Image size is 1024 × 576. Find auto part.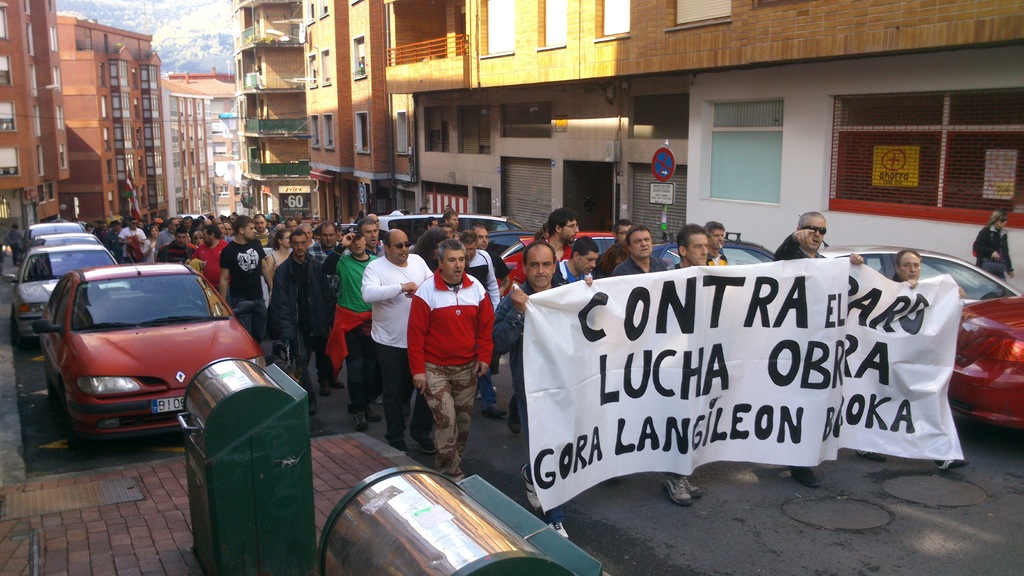
(left=11, top=305, right=31, bottom=318).
